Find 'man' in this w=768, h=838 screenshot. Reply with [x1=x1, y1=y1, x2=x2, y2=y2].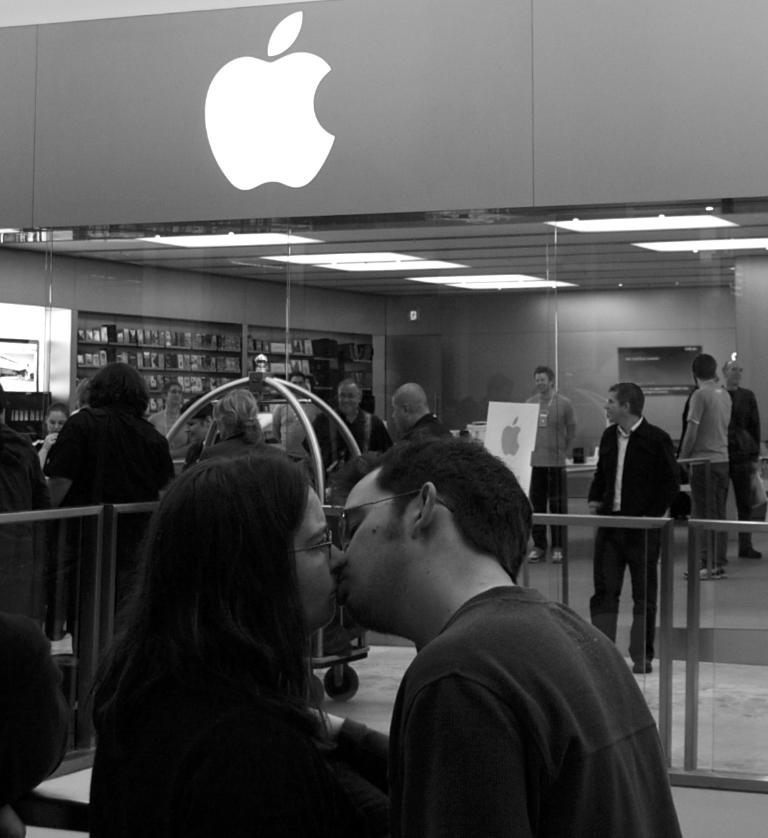
[x1=525, y1=363, x2=580, y2=565].
